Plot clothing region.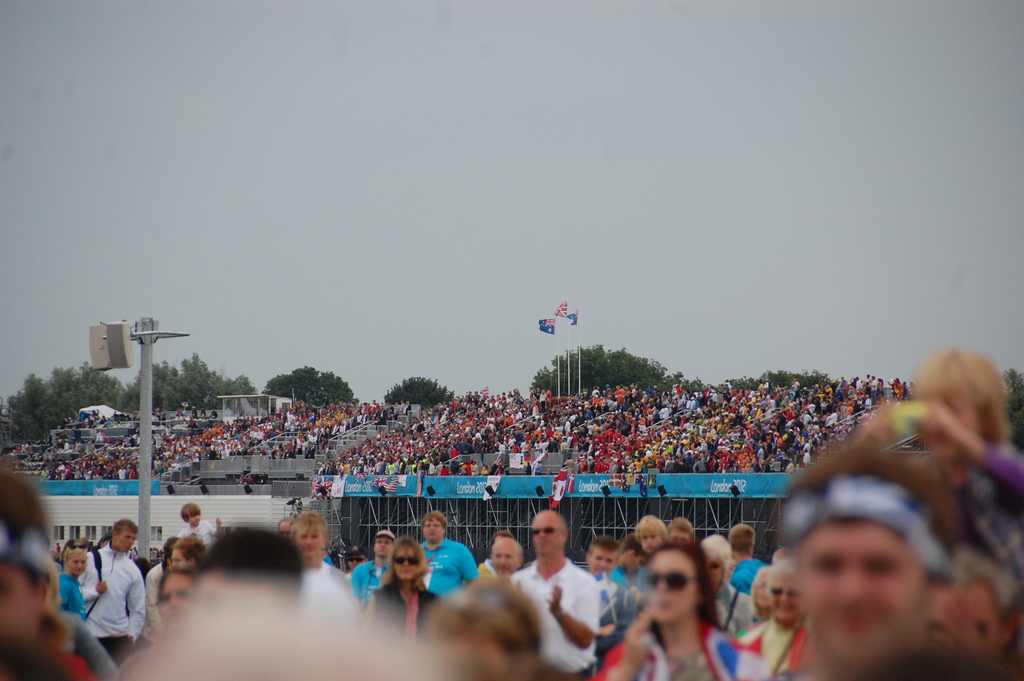
Plotted at x1=951, y1=439, x2=1023, y2=578.
